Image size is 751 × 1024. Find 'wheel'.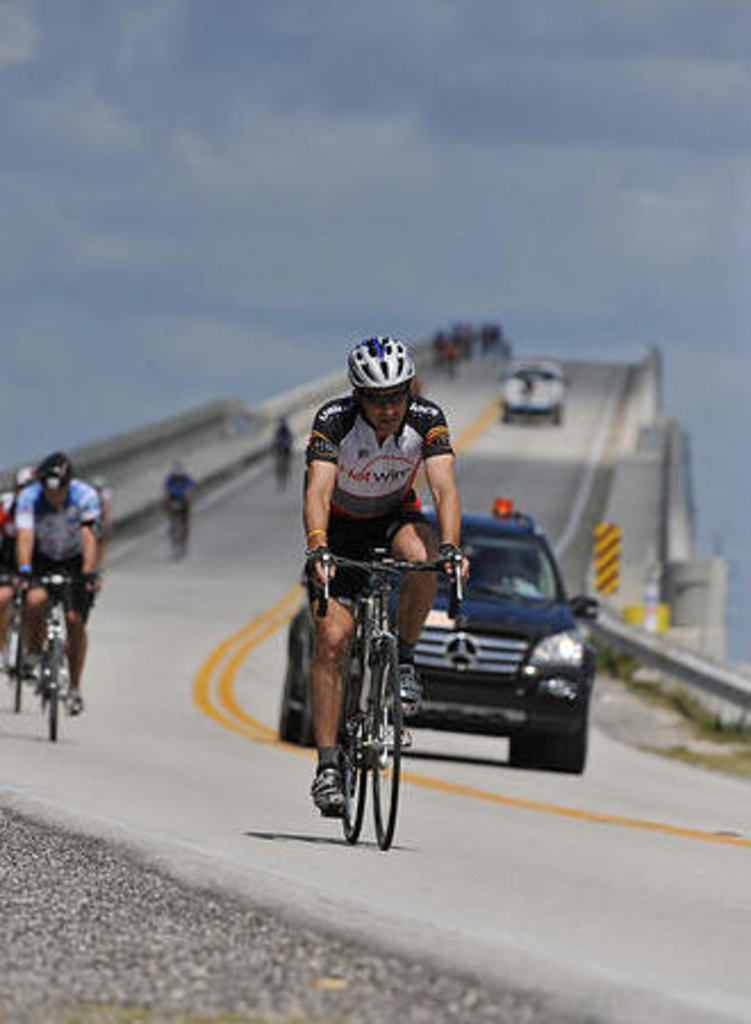
501/405/512/426.
